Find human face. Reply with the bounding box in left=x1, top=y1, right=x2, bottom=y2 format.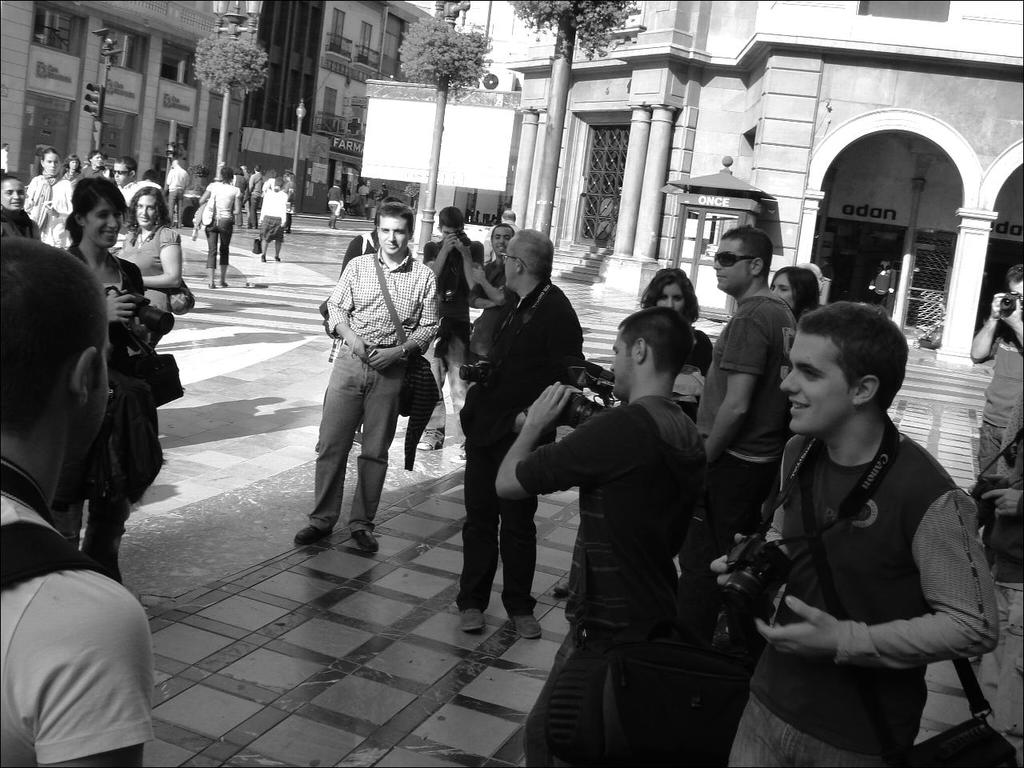
left=374, top=220, right=410, bottom=258.
